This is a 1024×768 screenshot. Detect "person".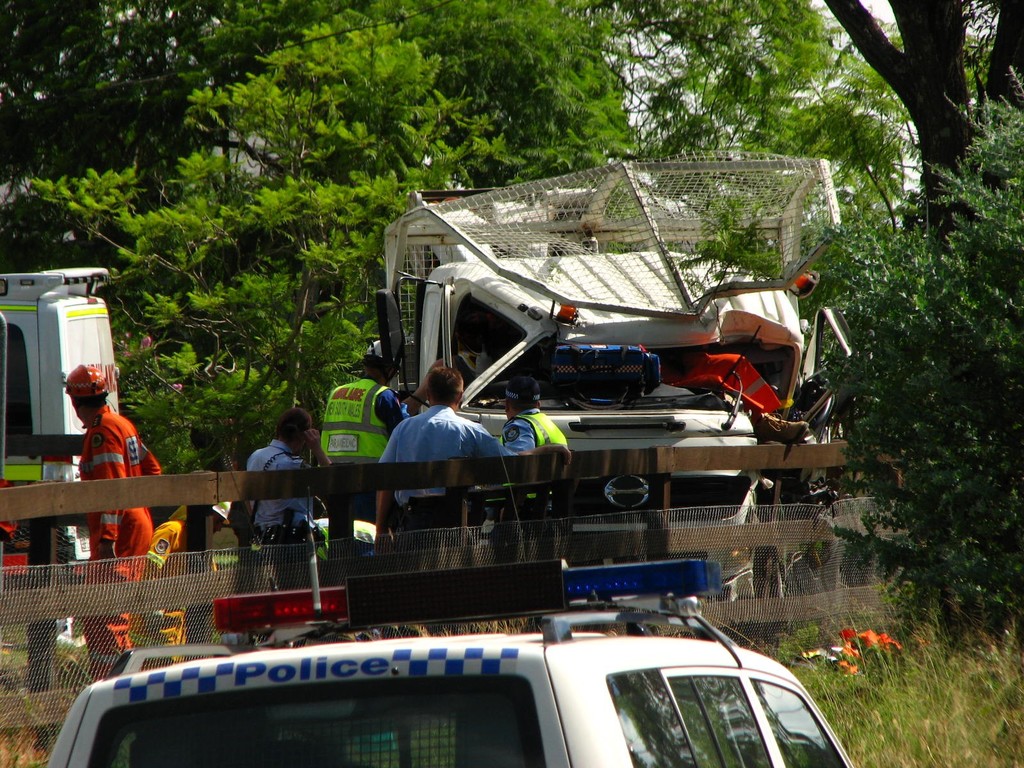
x1=63, y1=363, x2=160, y2=681.
